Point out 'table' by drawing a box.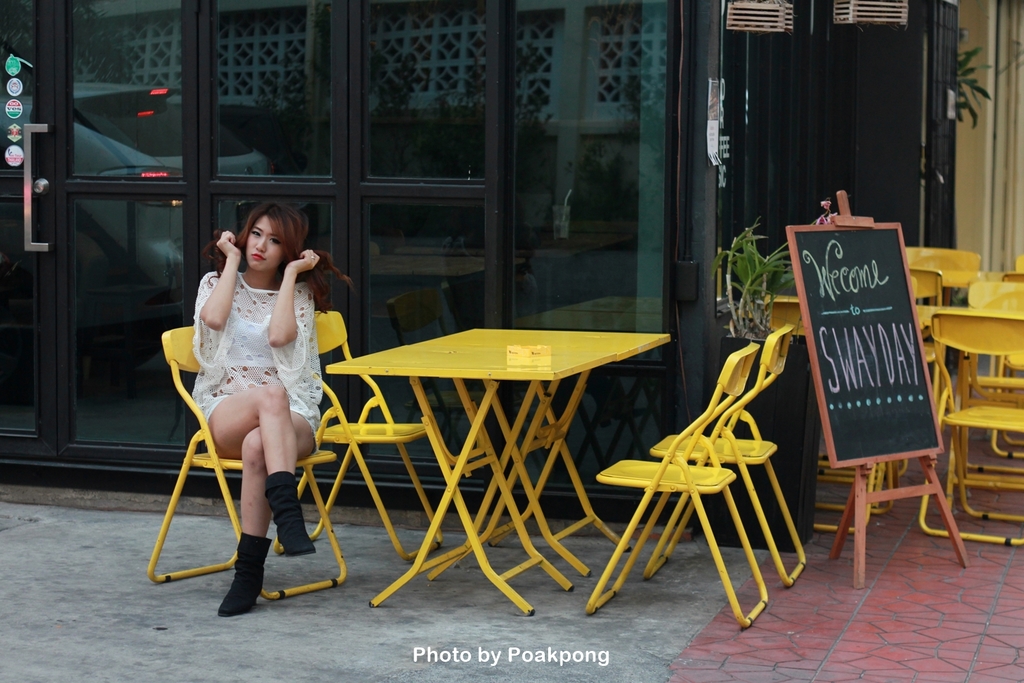
[x1=760, y1=293, x2=1023, y2=327].
